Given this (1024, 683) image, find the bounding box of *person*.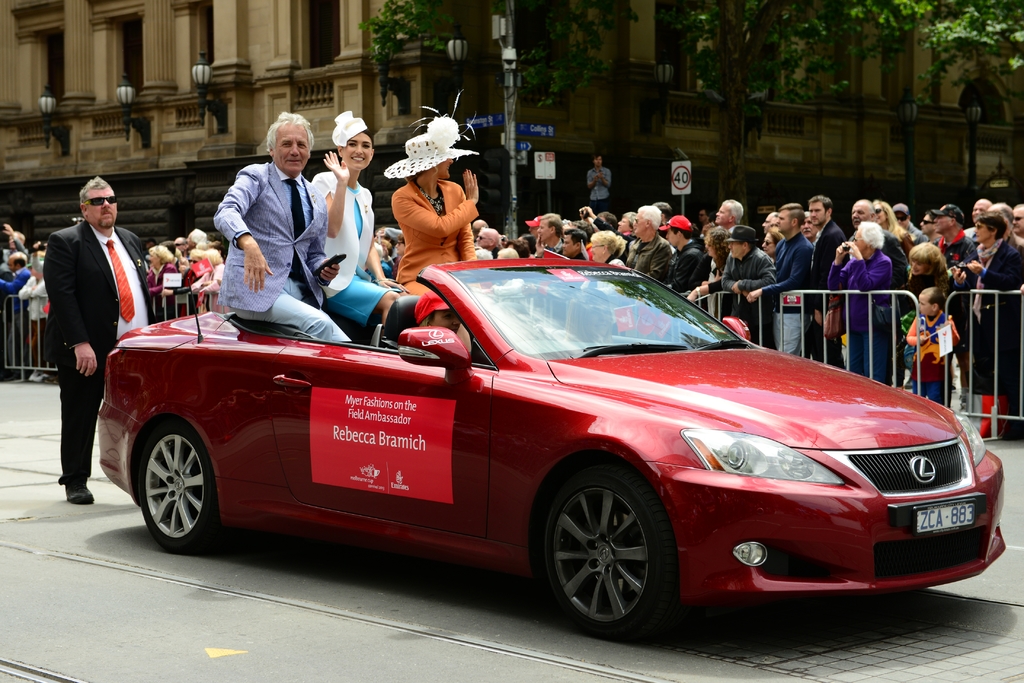
(left=378, top=133, right=484, bottom=303).
